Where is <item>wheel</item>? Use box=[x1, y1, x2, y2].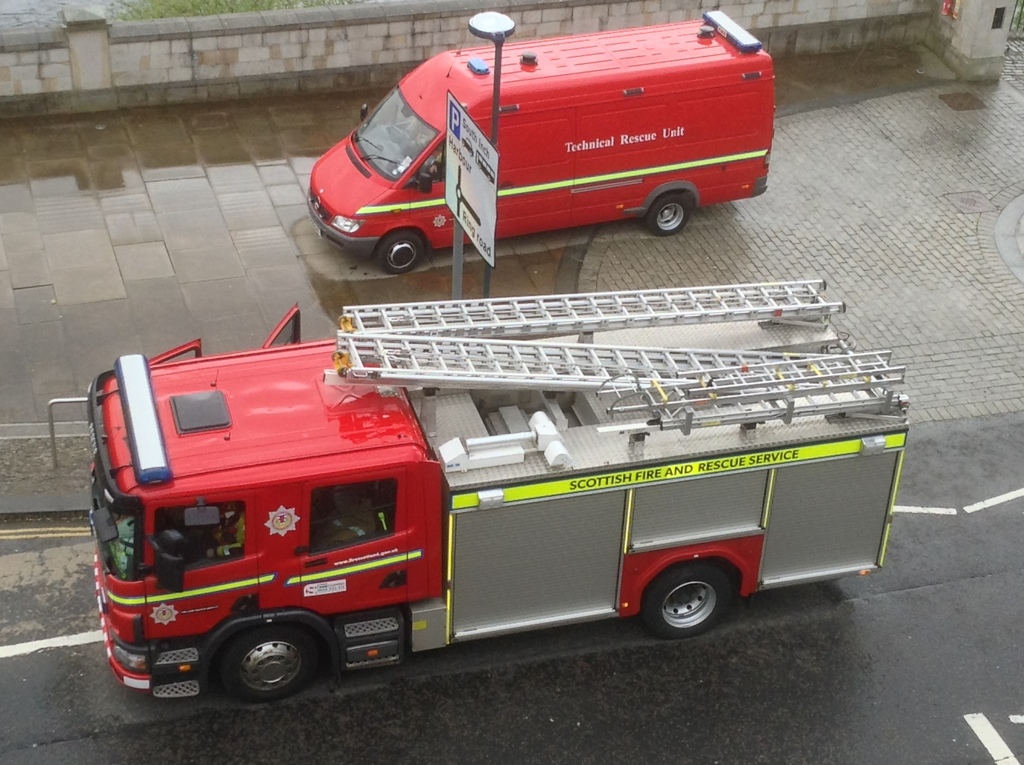
box=[203, 634, 317, 704].
